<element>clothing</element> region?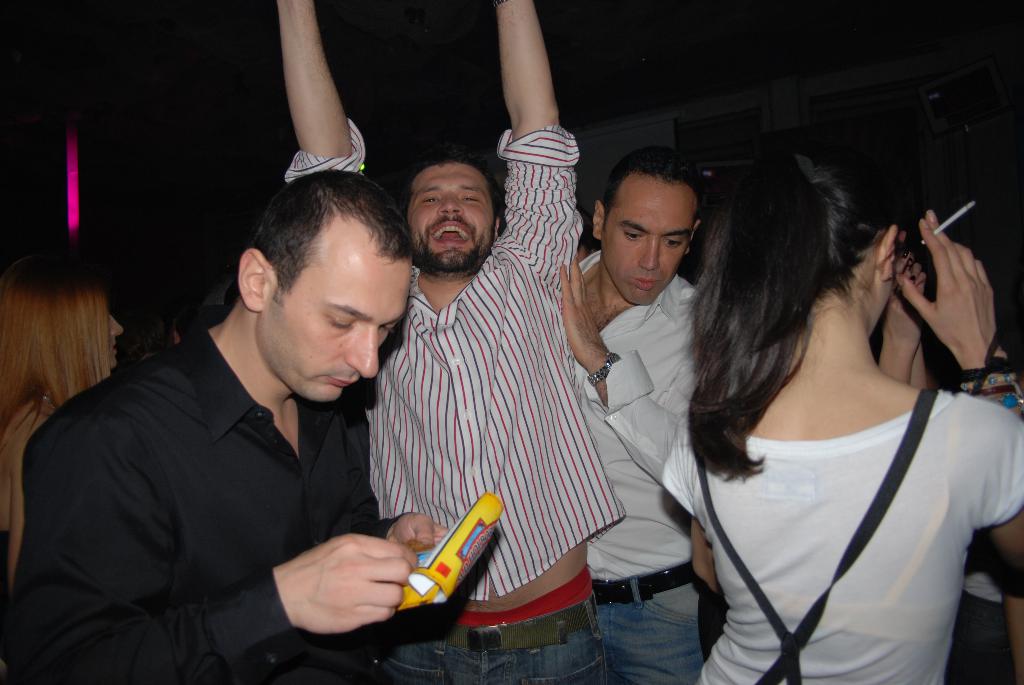
rect(13, 327, 423, 684)
